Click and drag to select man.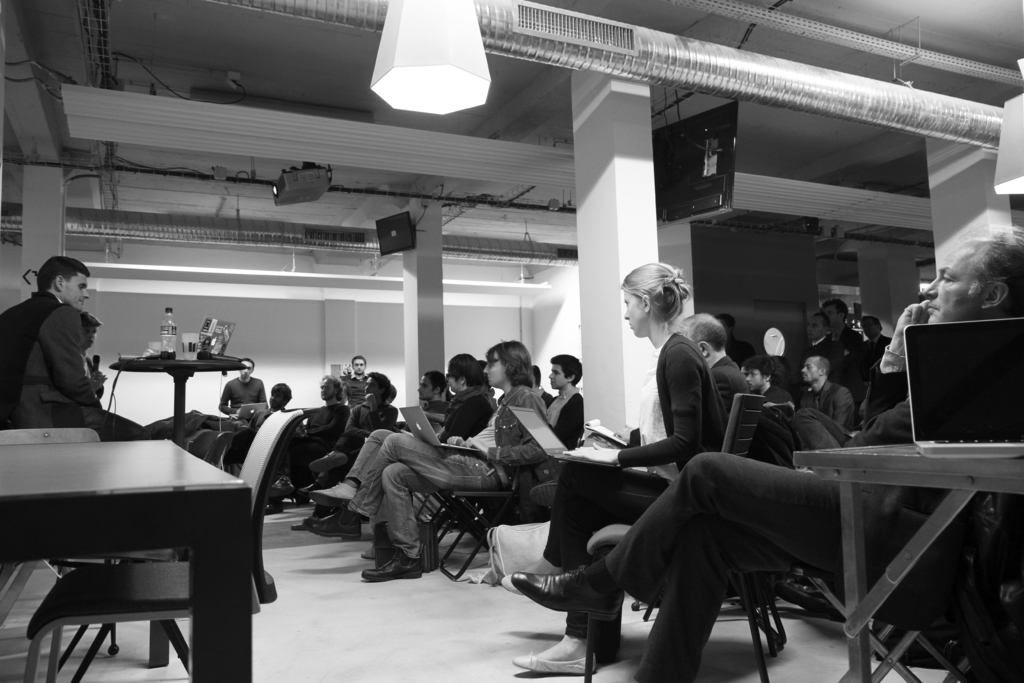
Selection: (left=802, top=311, right=849, bottom=385).
